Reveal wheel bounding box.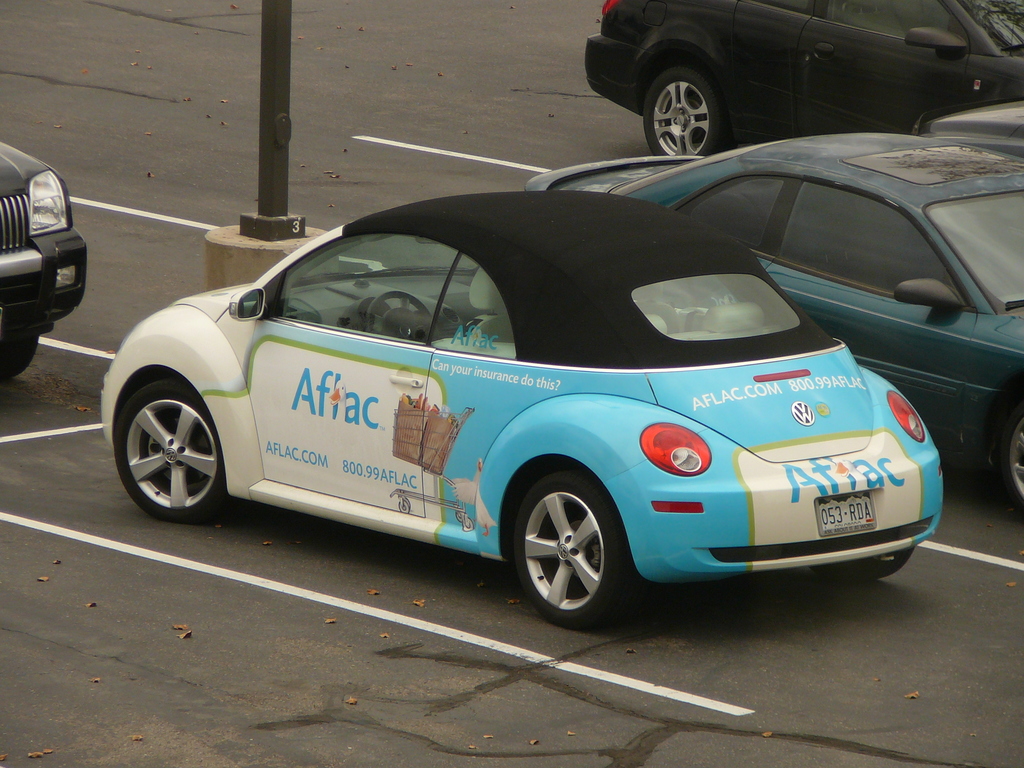
Revealed: [left=641, top=68, right=722, bottom=156].
